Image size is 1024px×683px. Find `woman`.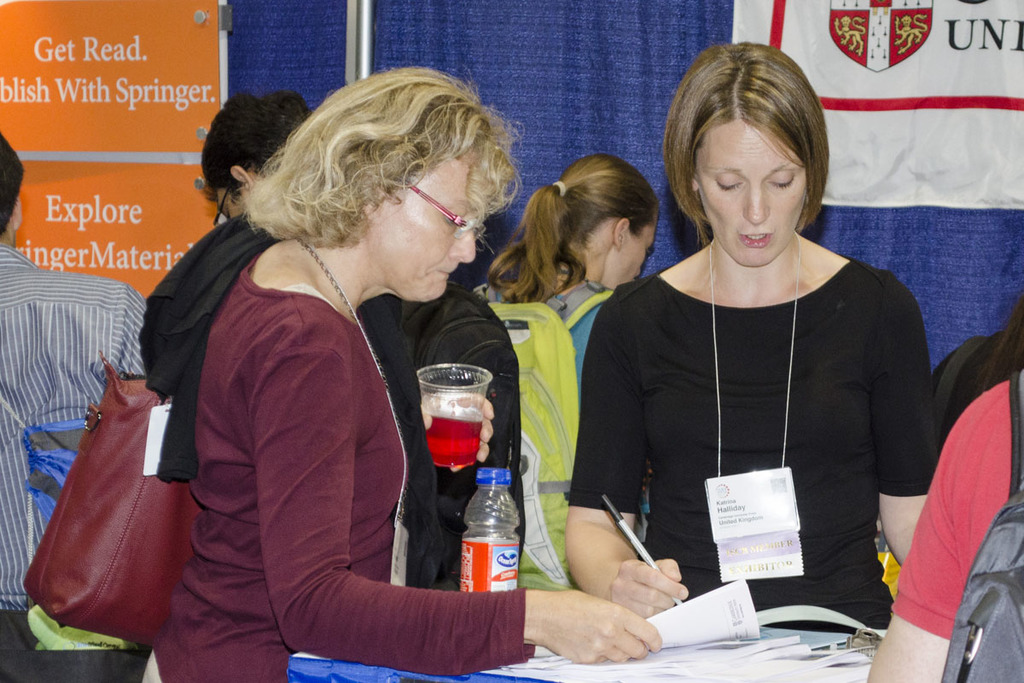
l=561, t=39, r=940, b=634.
